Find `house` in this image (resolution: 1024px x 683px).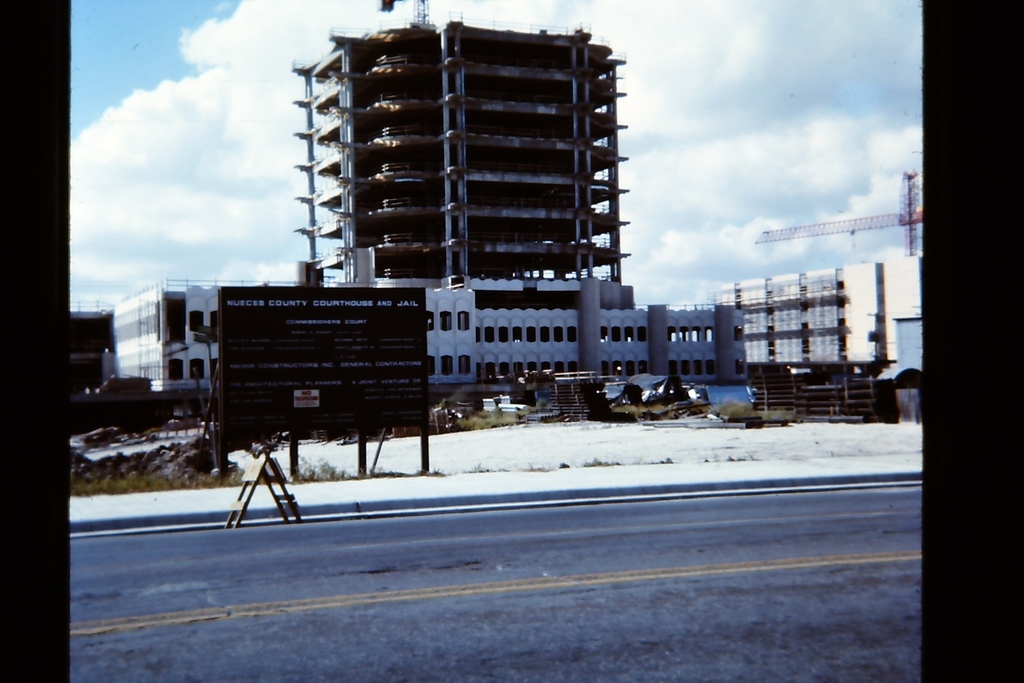
x1=285, y1=0, x2=650, y2=282.
